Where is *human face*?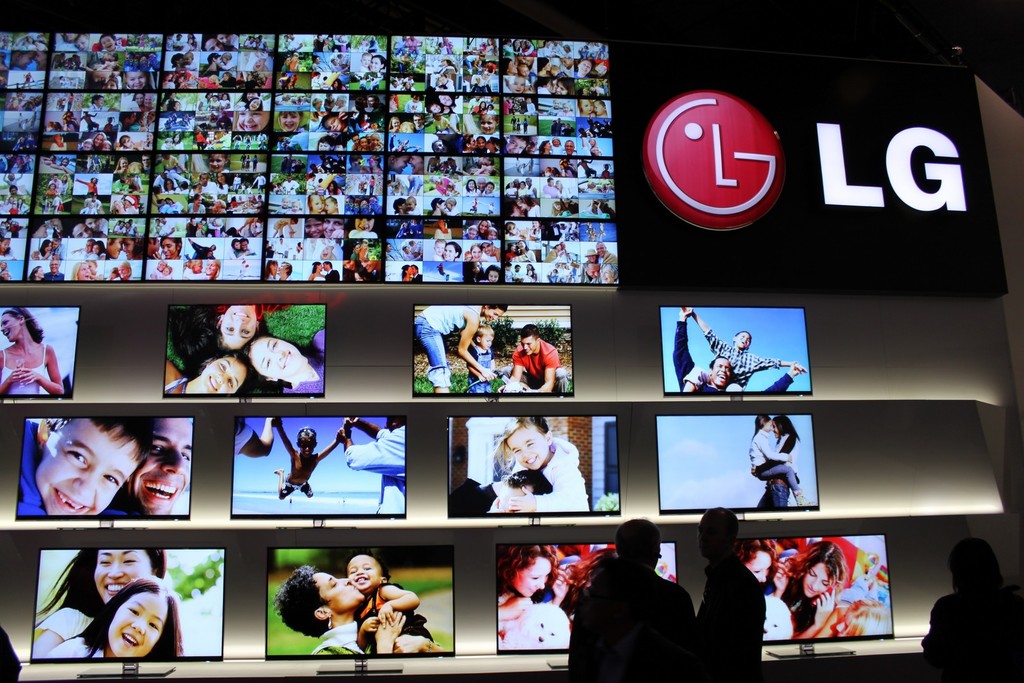
rect(699, 510, 732, 556).
